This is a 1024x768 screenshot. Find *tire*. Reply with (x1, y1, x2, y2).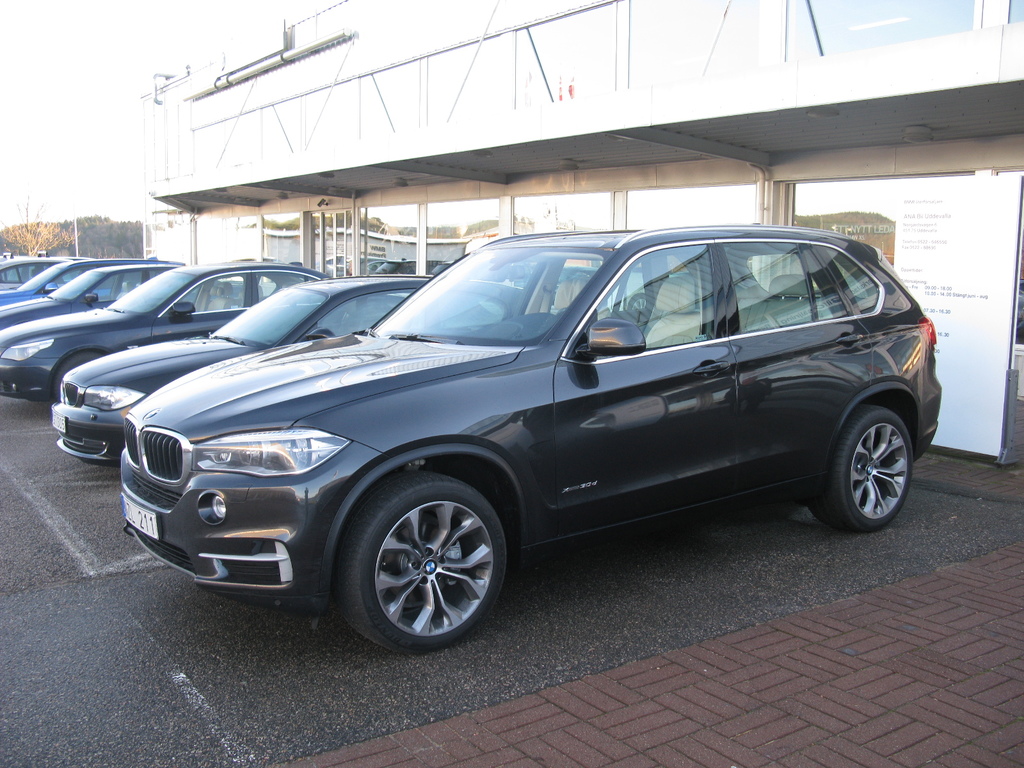
(811, 403, 914, 534).
